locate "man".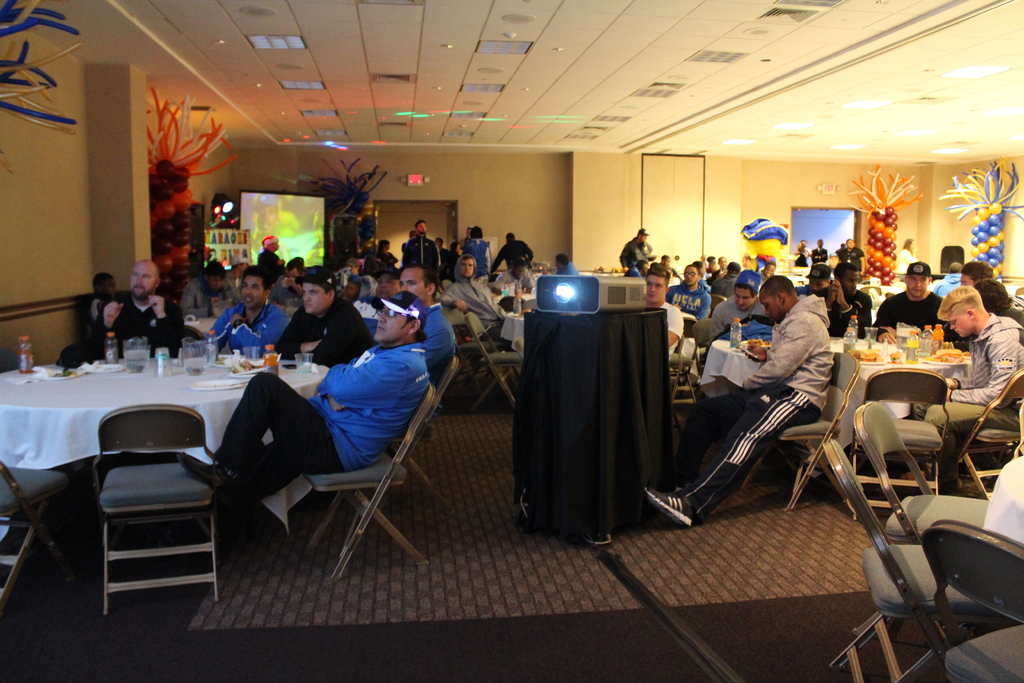
Bounding box: (x1=255, y1=233, x2=286, y2=283).
